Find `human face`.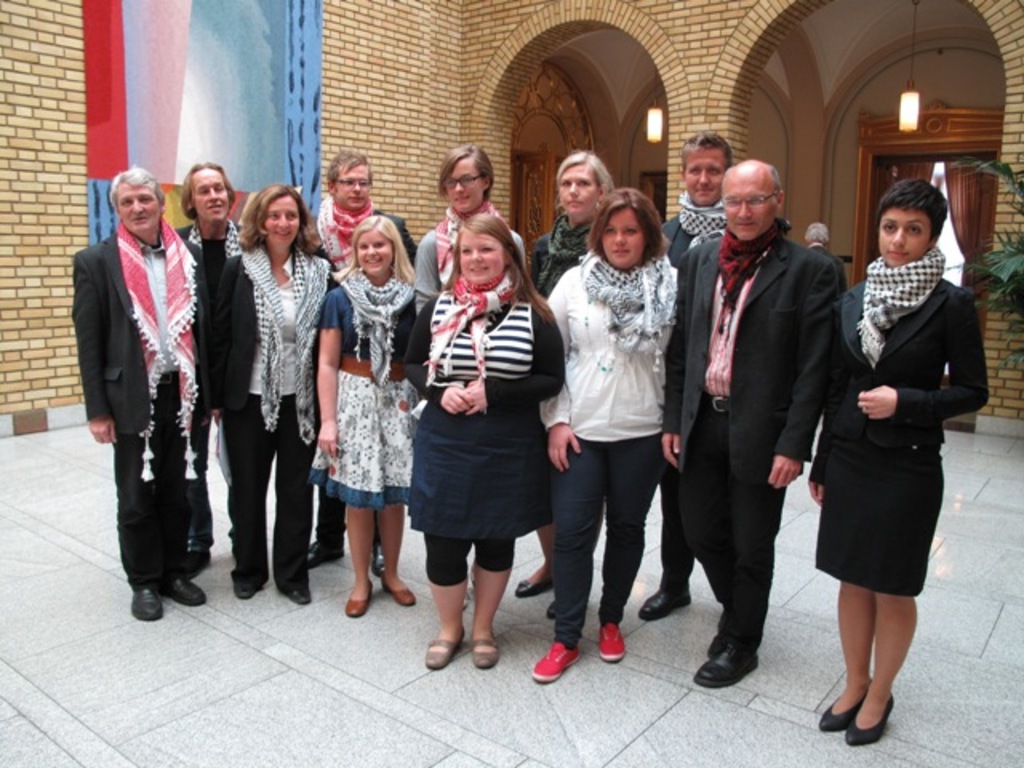
pyautogui.locateOnScreen(448, 168, 483, 214).
